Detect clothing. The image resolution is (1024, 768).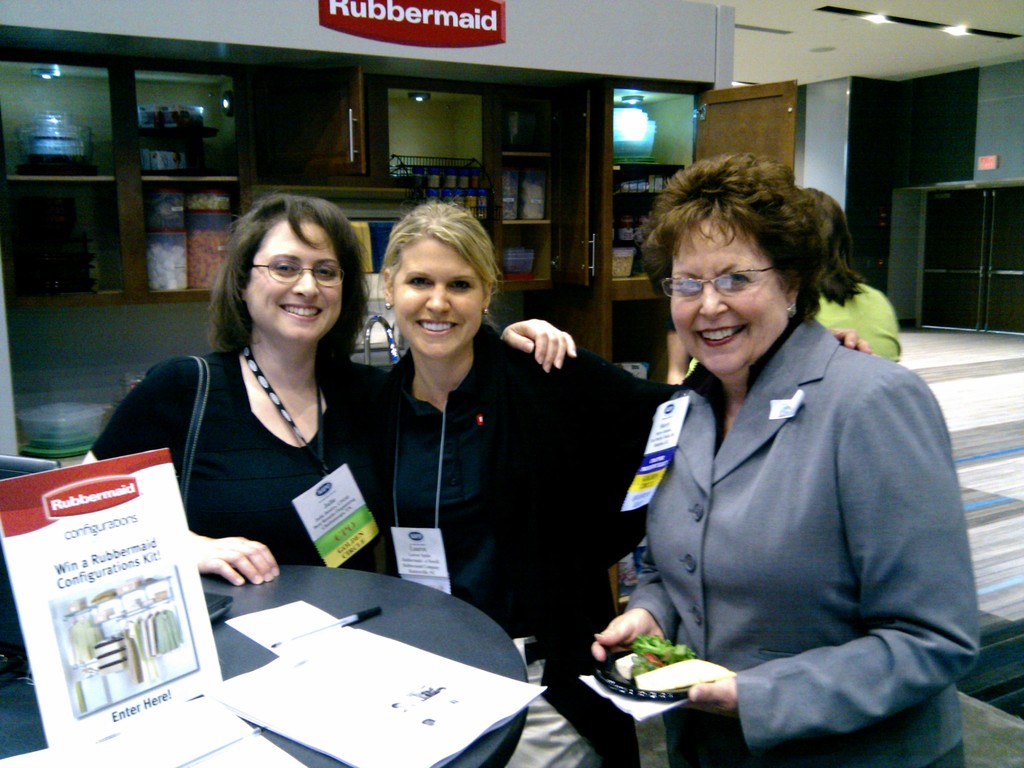
(819,272,912,376).
